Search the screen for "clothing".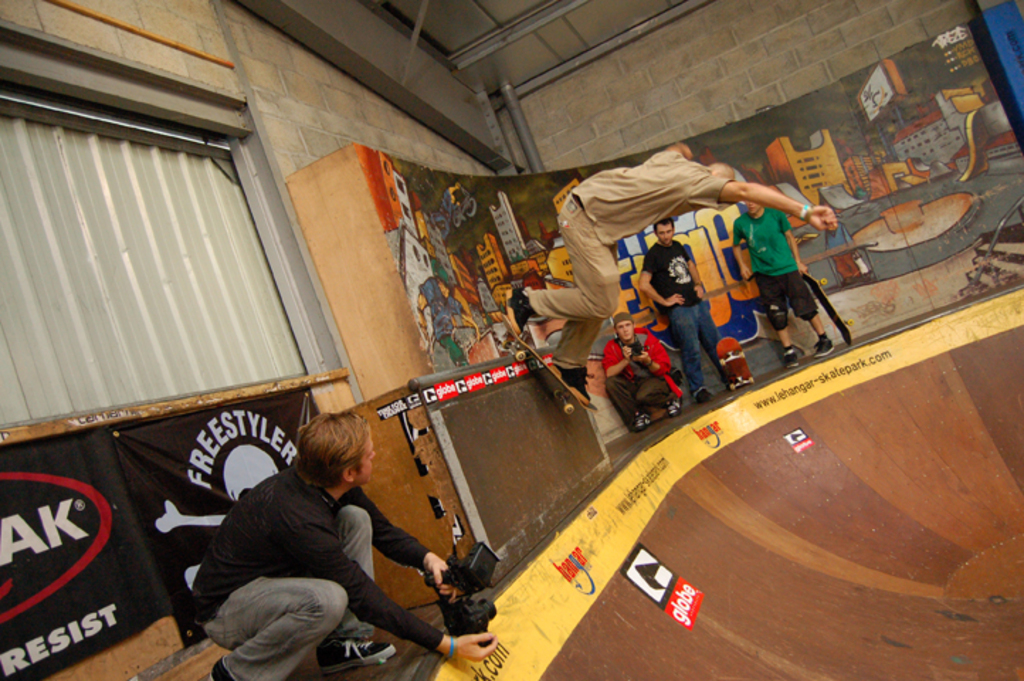
Found at 640:237:723:389.
